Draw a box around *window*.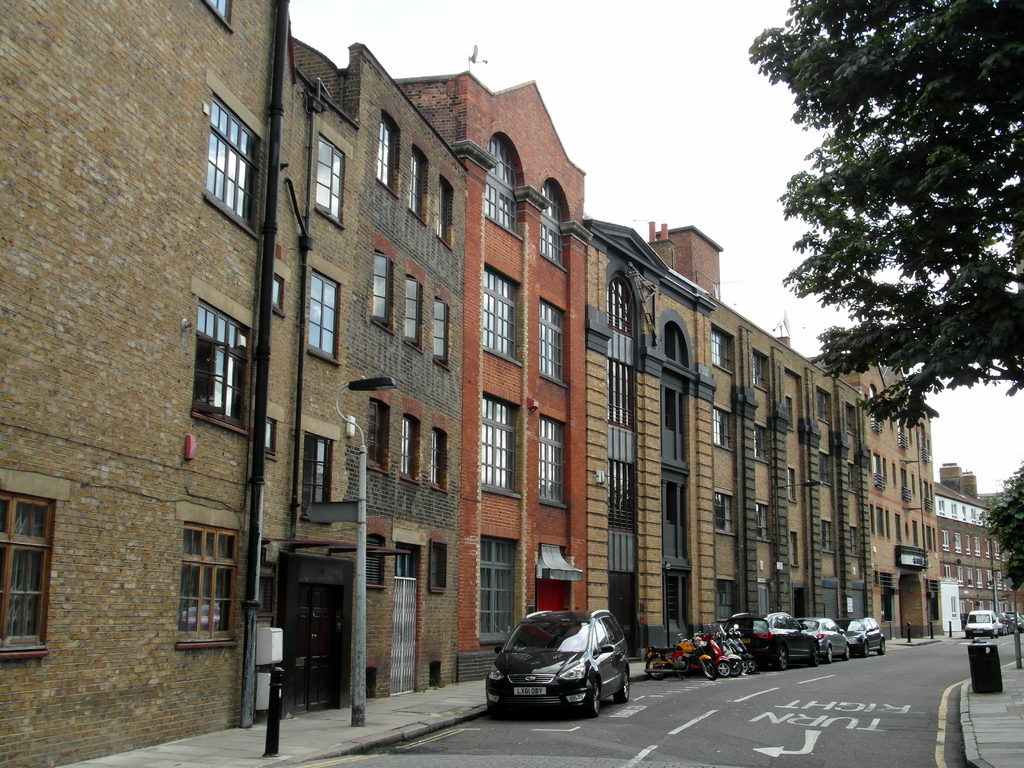
pyautogui.locateOnScreen(371, 250, 392, 333).
